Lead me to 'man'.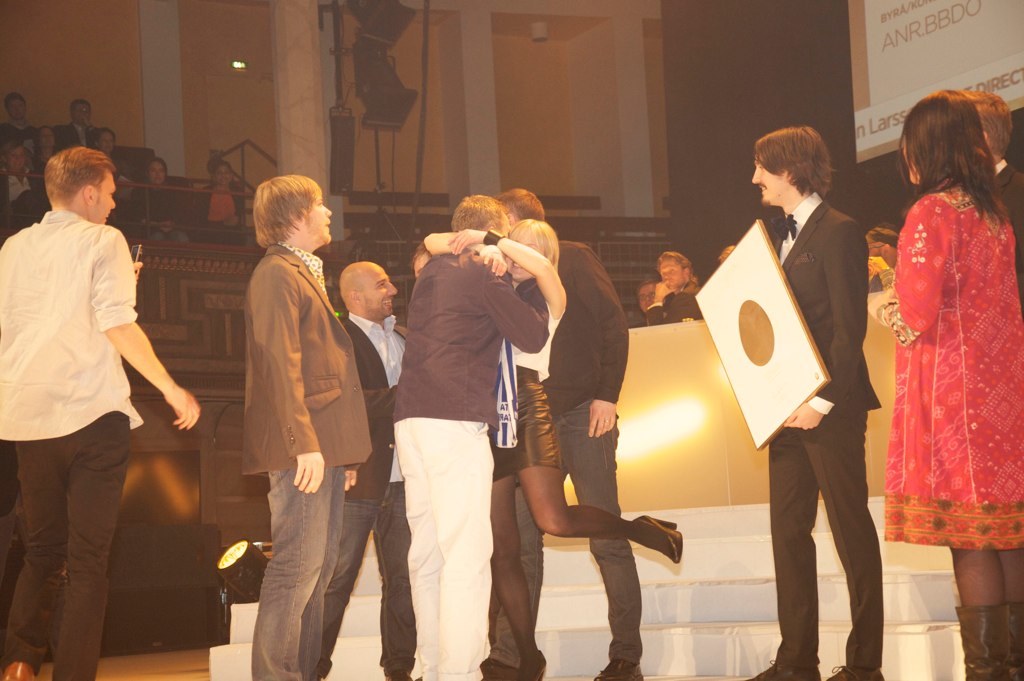
Lead to (239, 171, 372, 678).
